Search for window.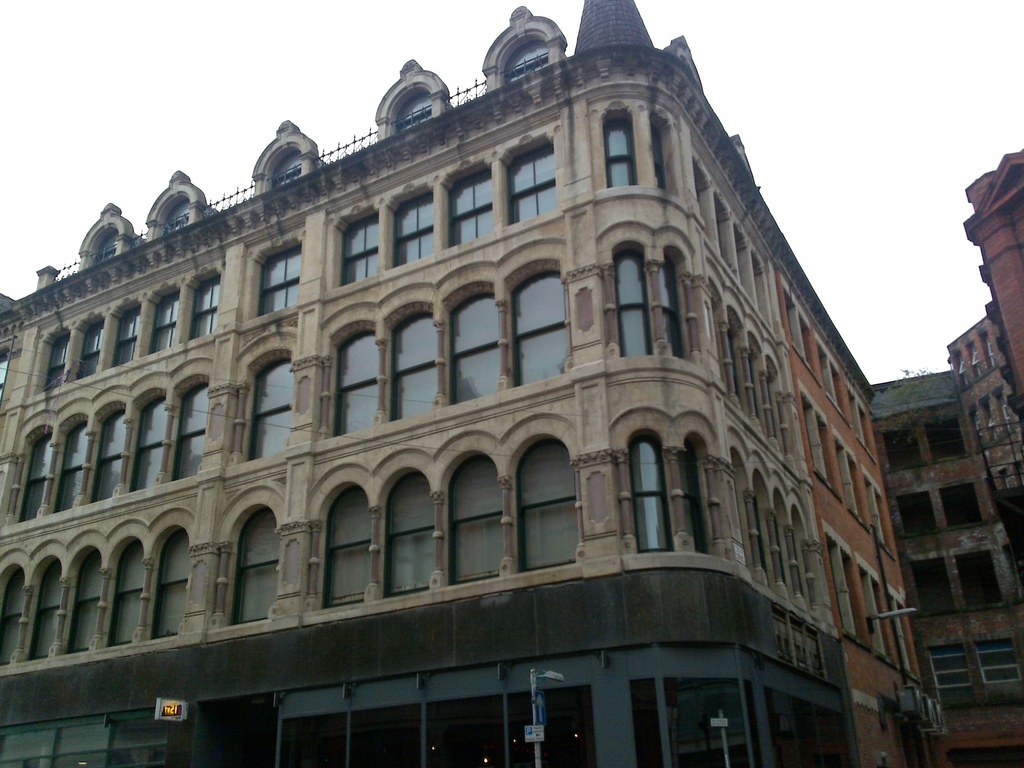
Found at {"x1": 81, "y1": 317, "x2": 102, "y2": 384}.
